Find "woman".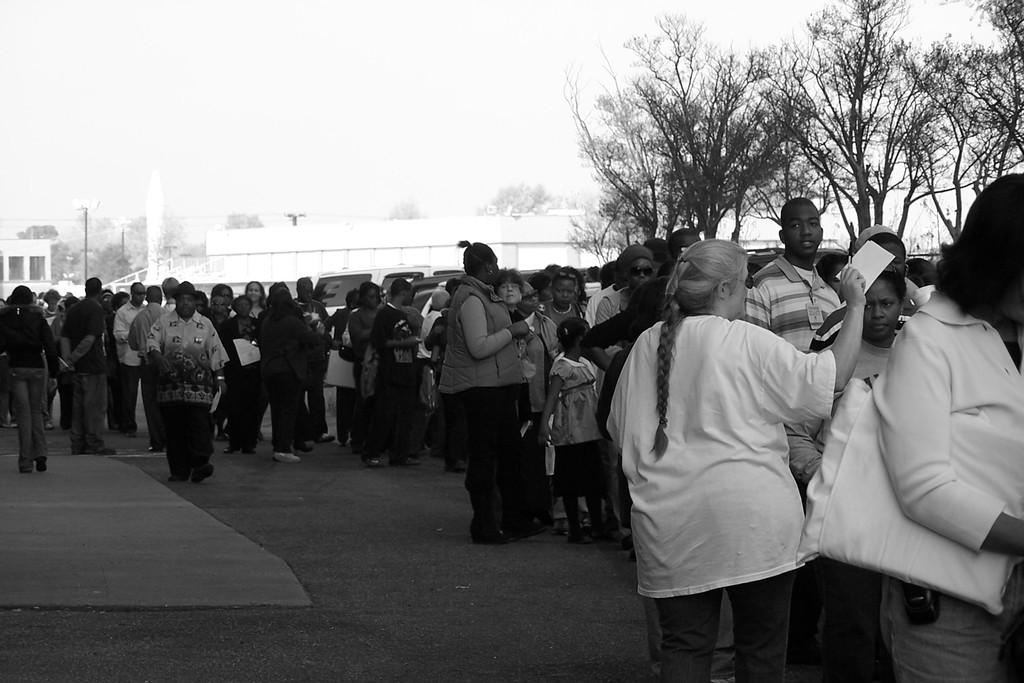
bbox=[220, 294, 271, 450].
